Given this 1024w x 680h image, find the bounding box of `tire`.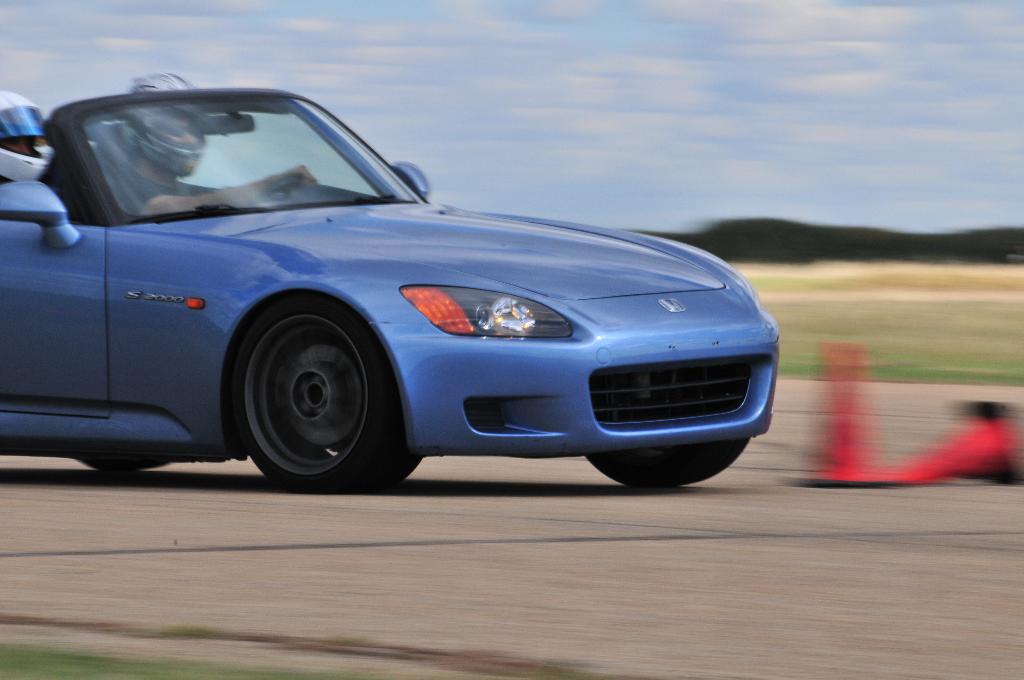
<bbox>73, 449, 173, 474</bbox>.
